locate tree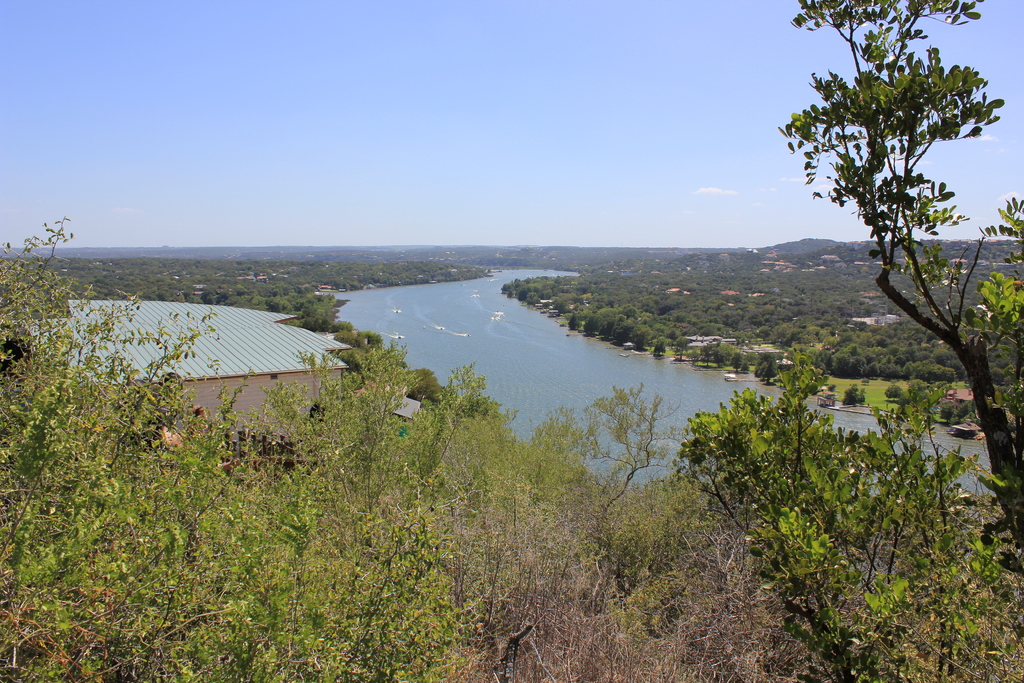
<bbox>772, 0, 1023, 568</bbox>
